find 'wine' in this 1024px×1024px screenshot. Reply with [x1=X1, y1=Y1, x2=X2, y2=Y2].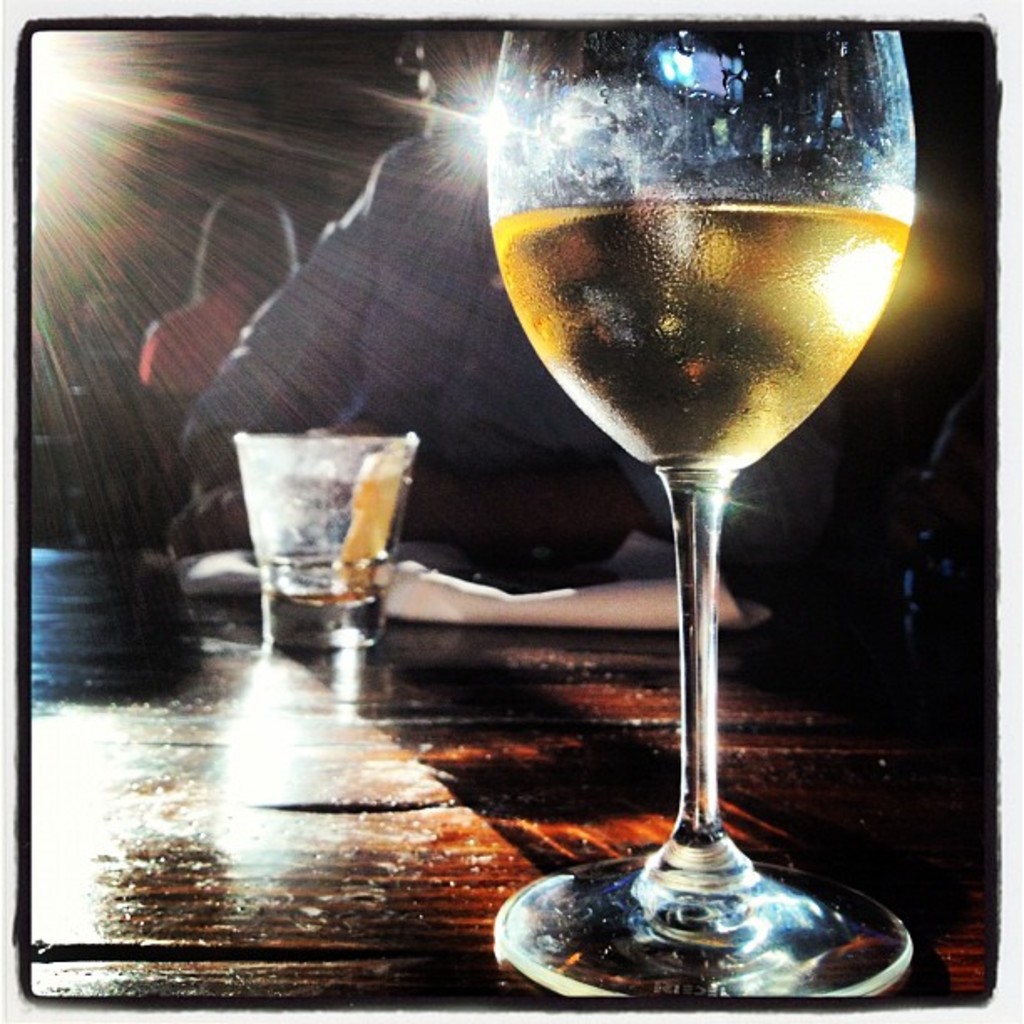
[x1=274, y1=584, x2=375, y2=604].
